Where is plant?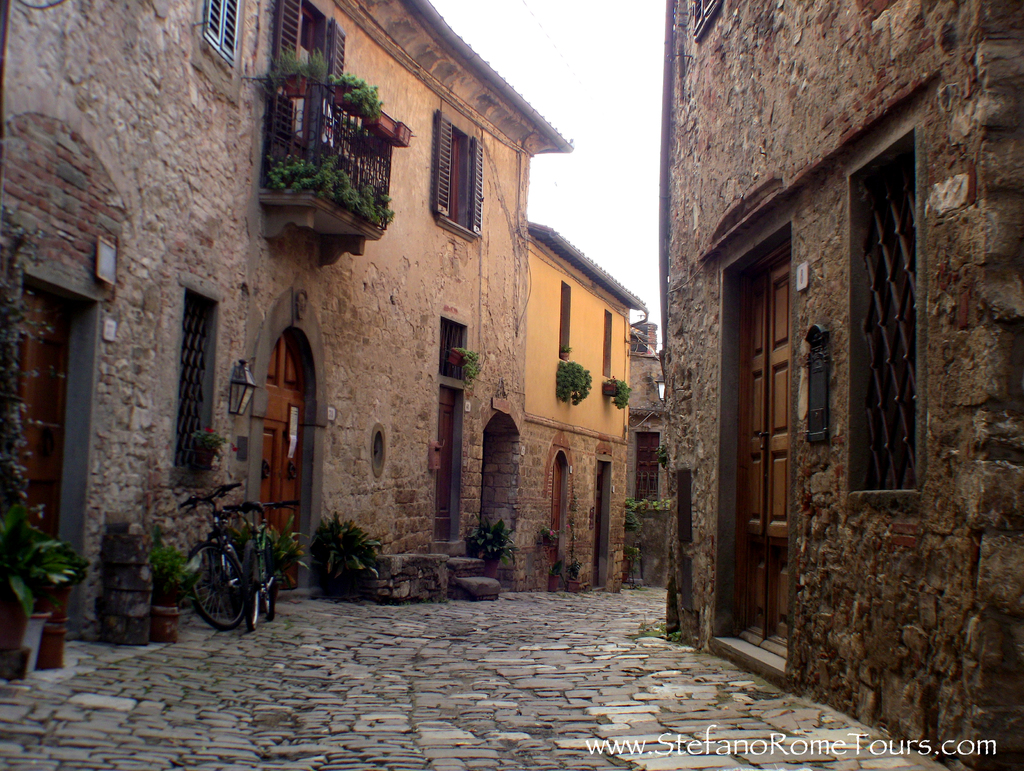
crop(656, 447, 672, 468).
